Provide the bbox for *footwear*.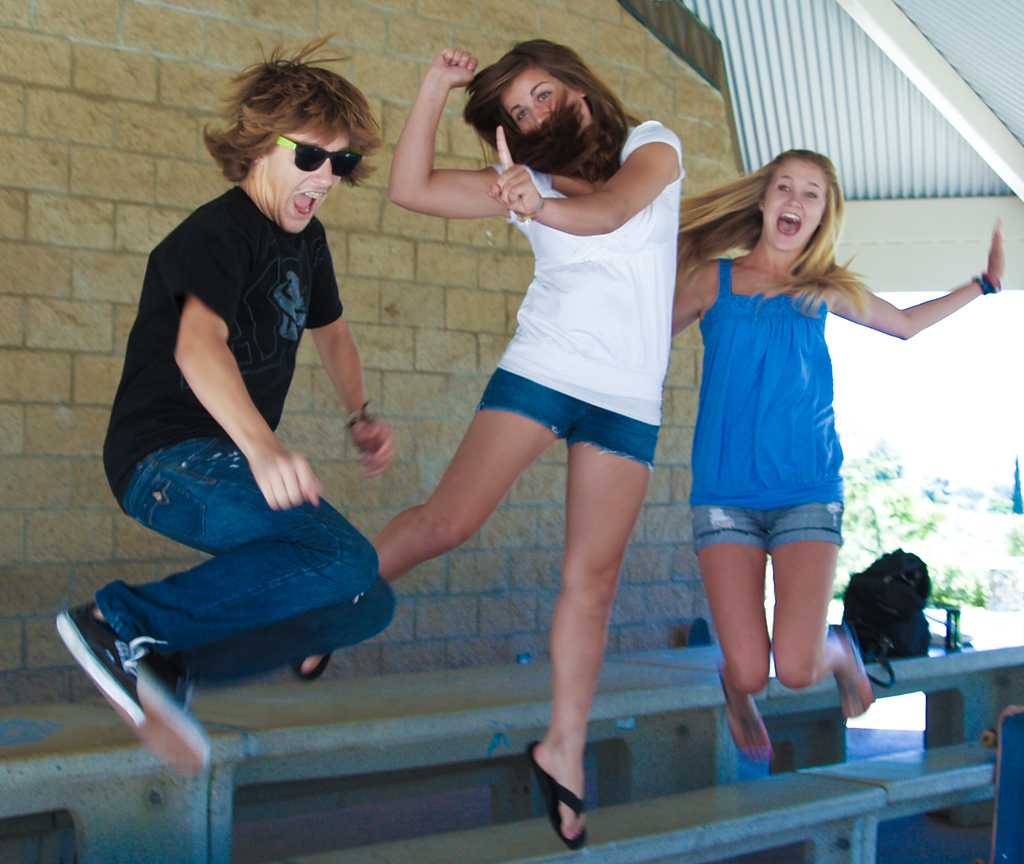
region(296, 653, 333, 682).
